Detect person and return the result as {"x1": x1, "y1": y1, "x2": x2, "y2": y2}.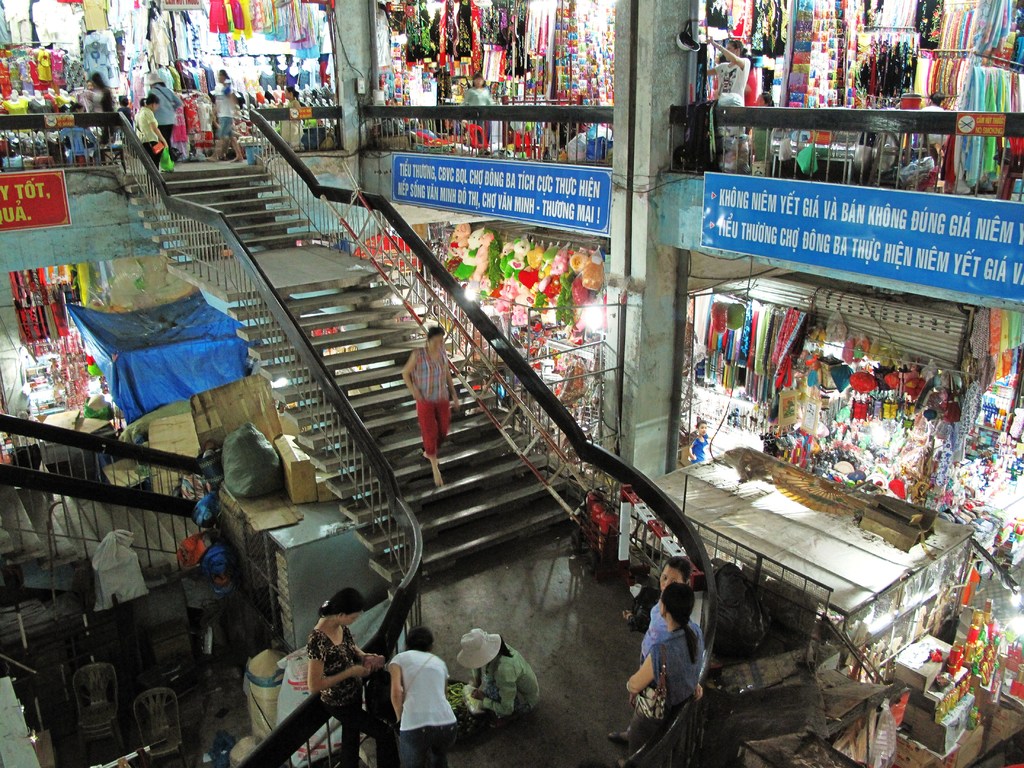
{"x1": 385, "y1": 622, "x2": 457, "y2": 766}.
